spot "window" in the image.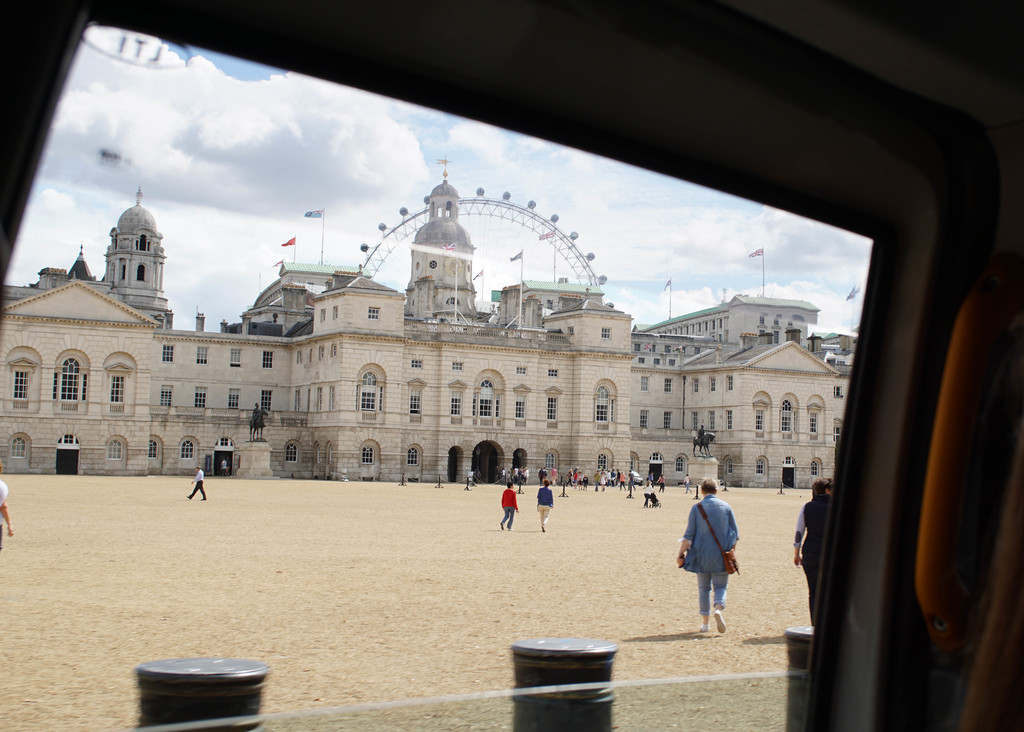
"window" found at locate(788, 320, 795, 329).
